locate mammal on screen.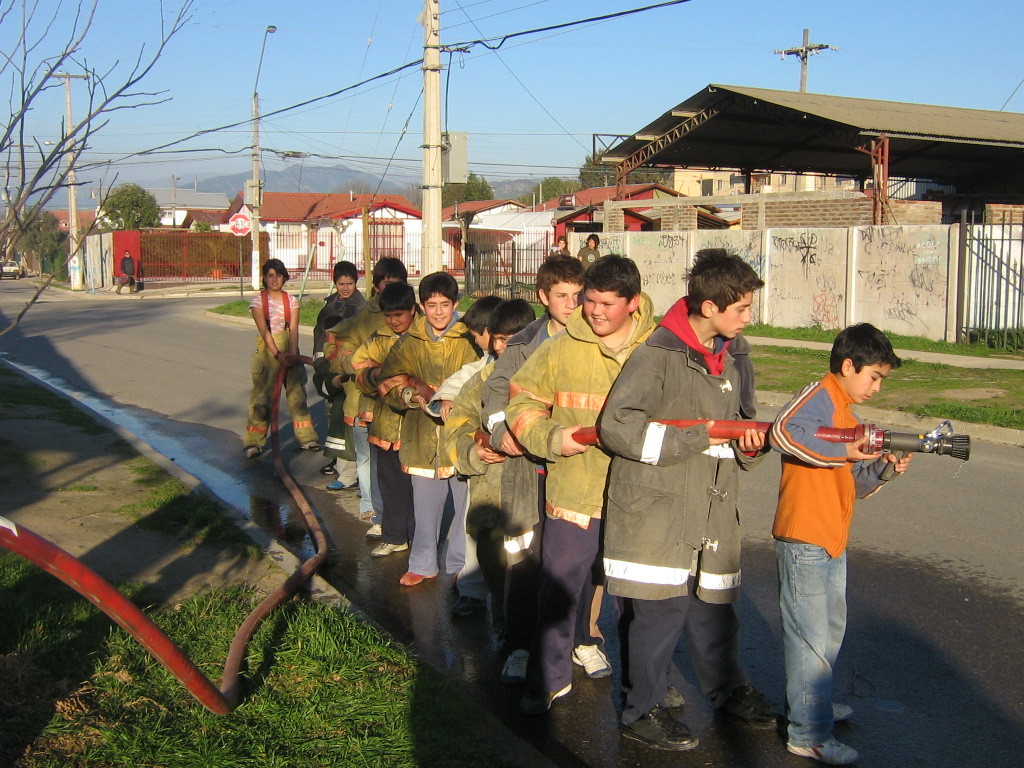
On screen at select_region(345, 279, 426, 556).
